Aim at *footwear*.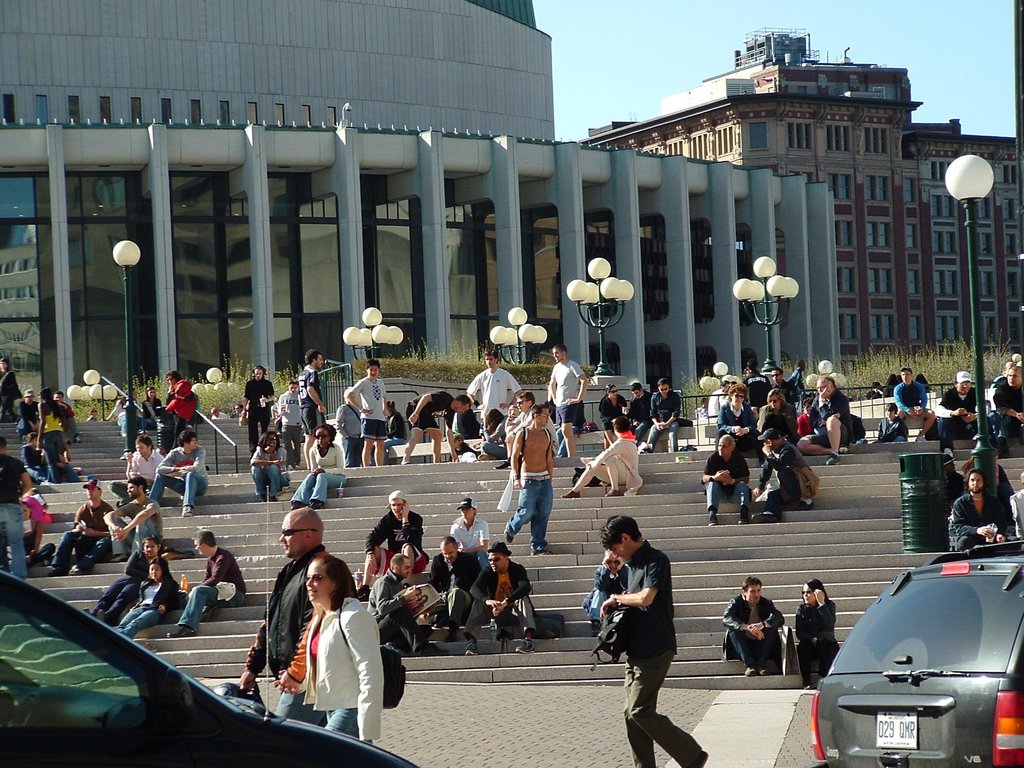
Aimed at [179, 505, 193, 516].
